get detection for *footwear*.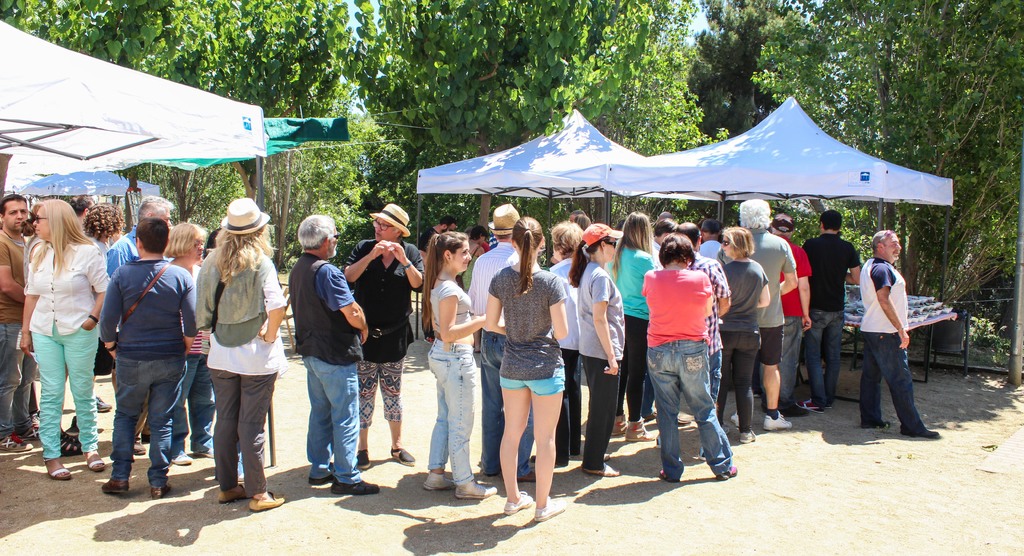
Detection: 764:410:790:429.
